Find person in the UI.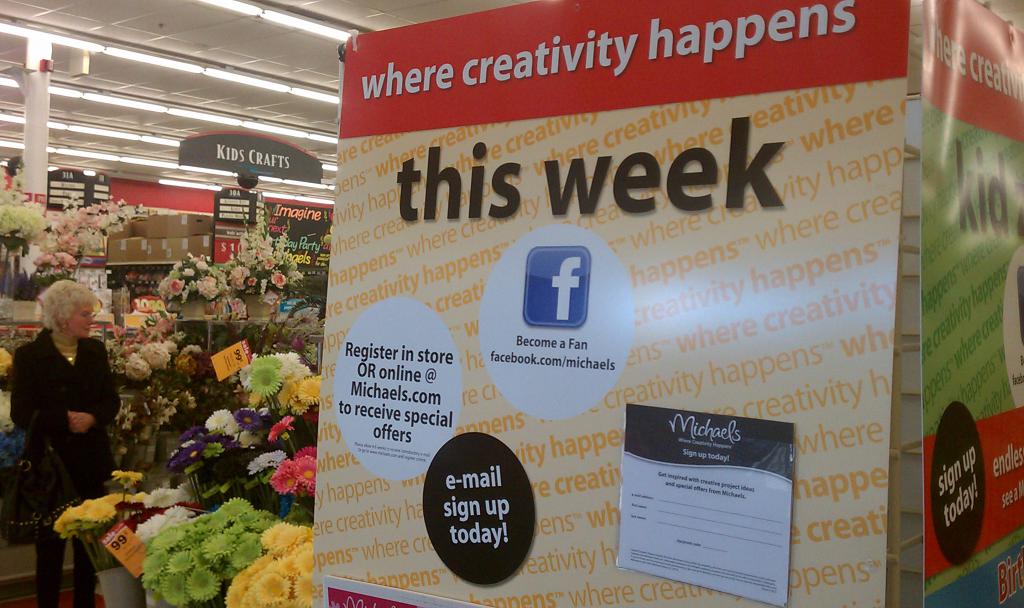
UI element at bbox(5, 279, 124, 607).
